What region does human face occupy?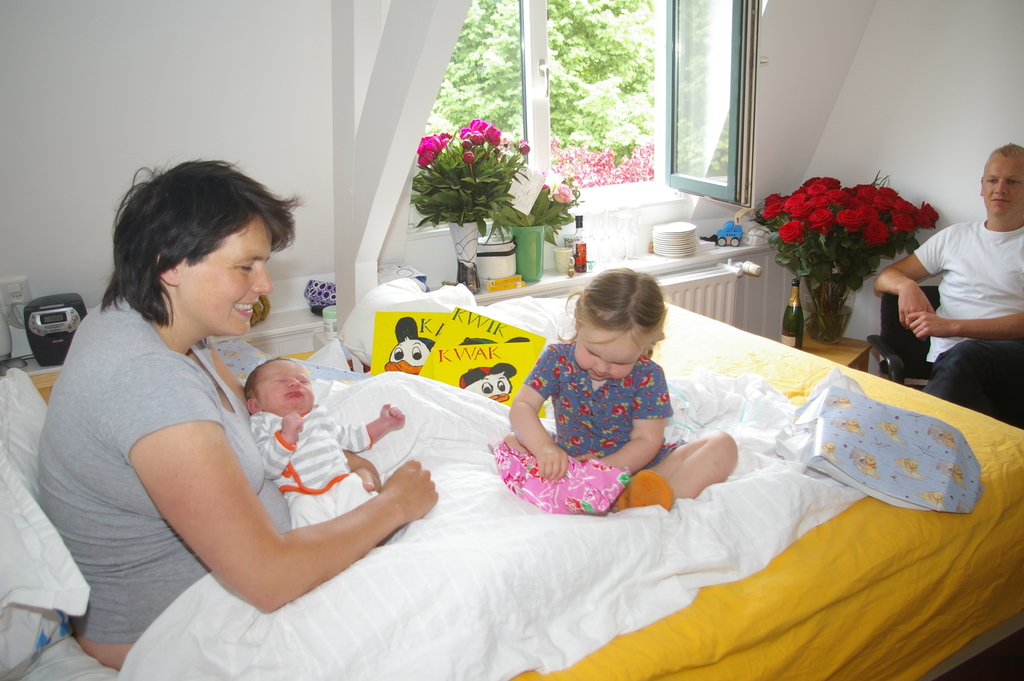
[179, 213, 271, 334].
